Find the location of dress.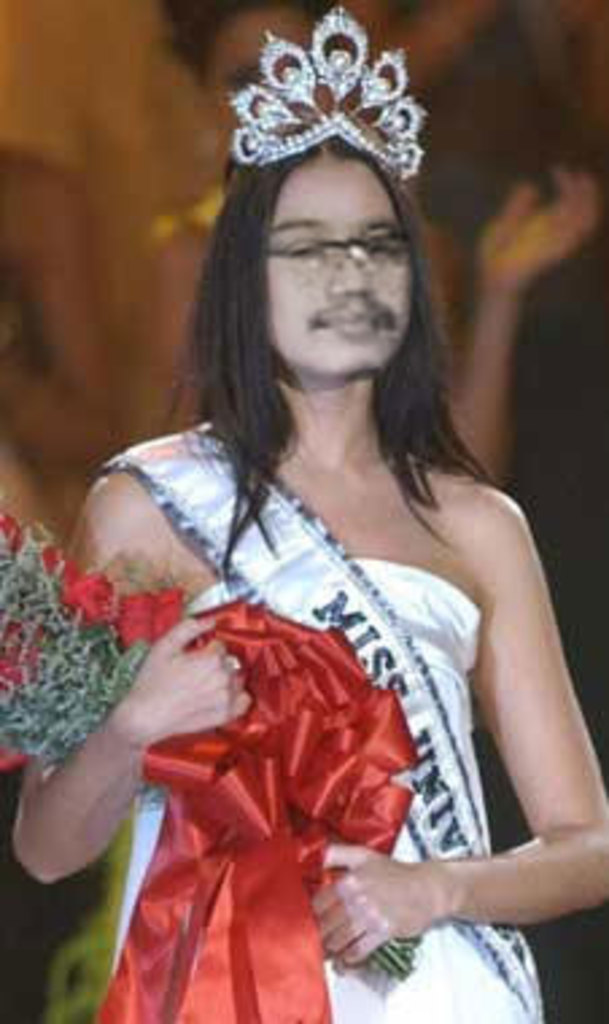
Location: (86,404,550,1021).
